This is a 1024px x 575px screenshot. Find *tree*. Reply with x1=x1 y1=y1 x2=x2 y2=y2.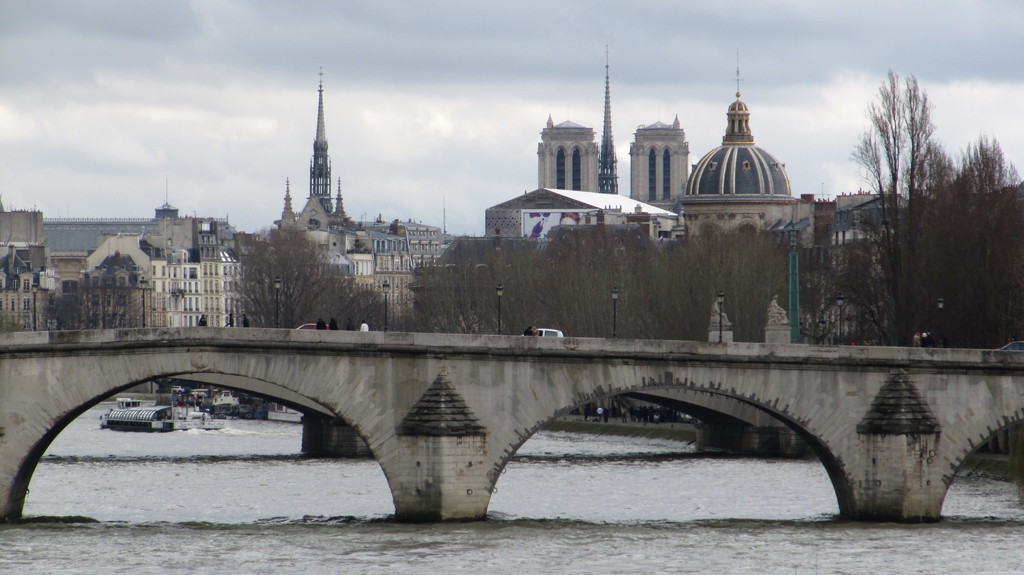
x1=929 y1=129 x2=1023 y2=350.
